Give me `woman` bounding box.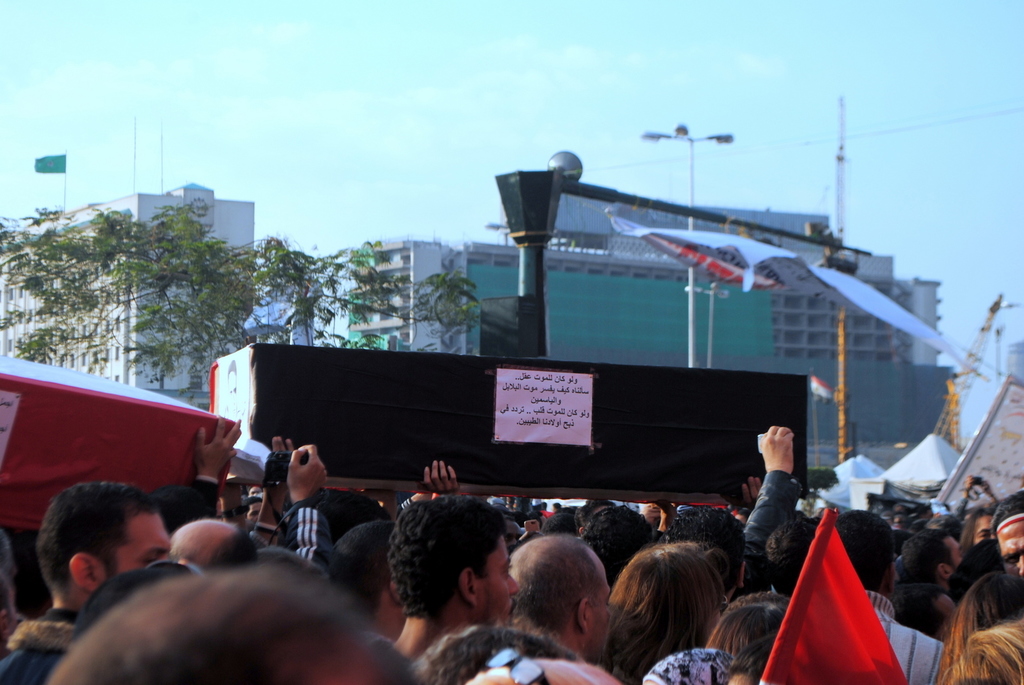
(603, 541, 728, 684).
